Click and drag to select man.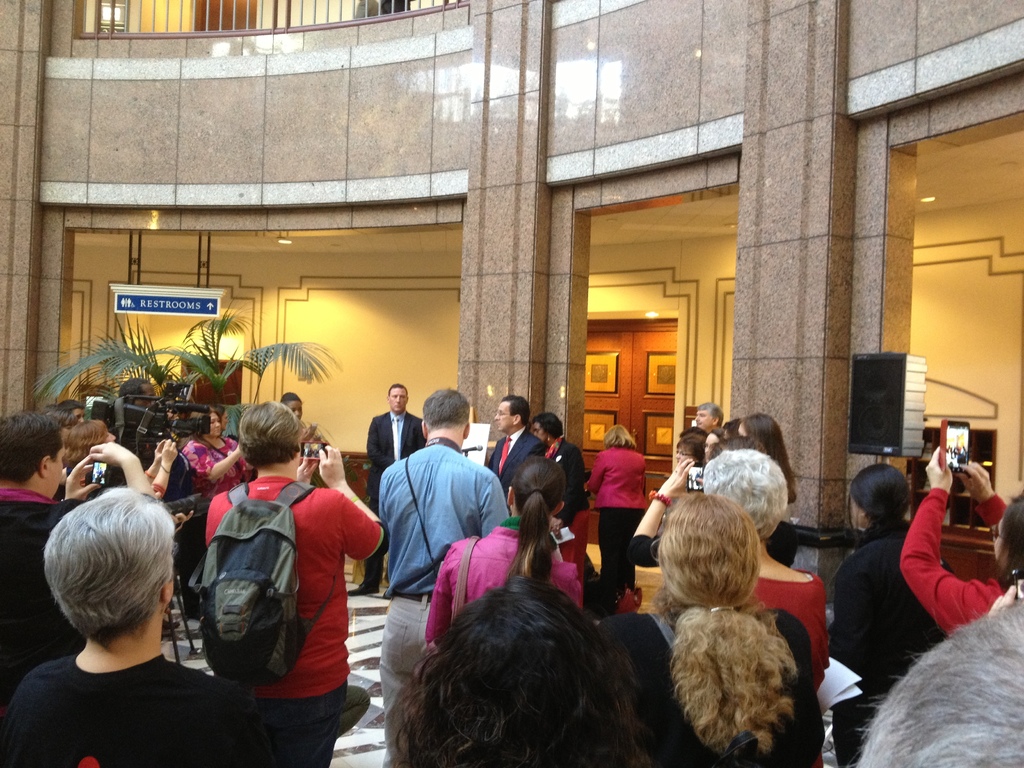
Selection: BBox(349, 374, 434, 589).
